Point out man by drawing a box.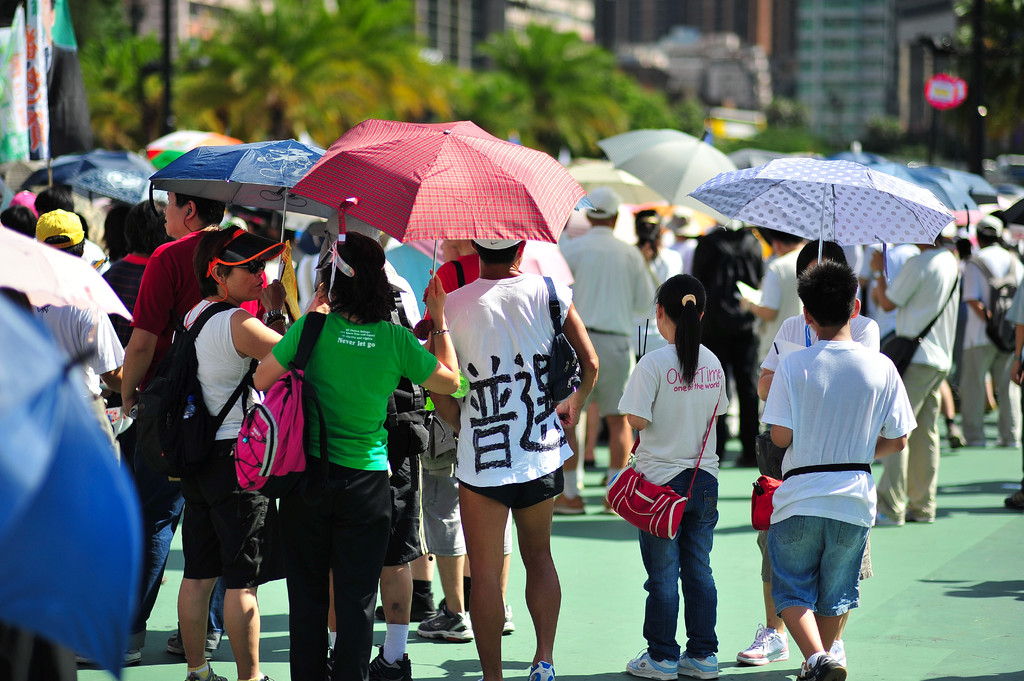
[left=83, top=195, right=231, bottom=663].
